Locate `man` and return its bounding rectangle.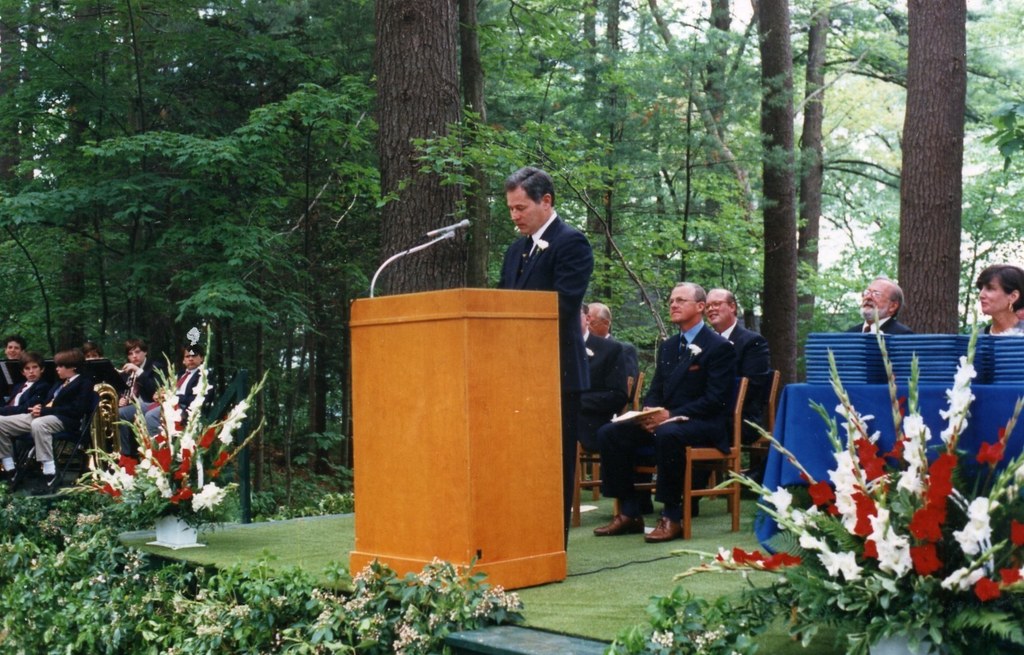
l=581, t=303, r=624, b=457.
